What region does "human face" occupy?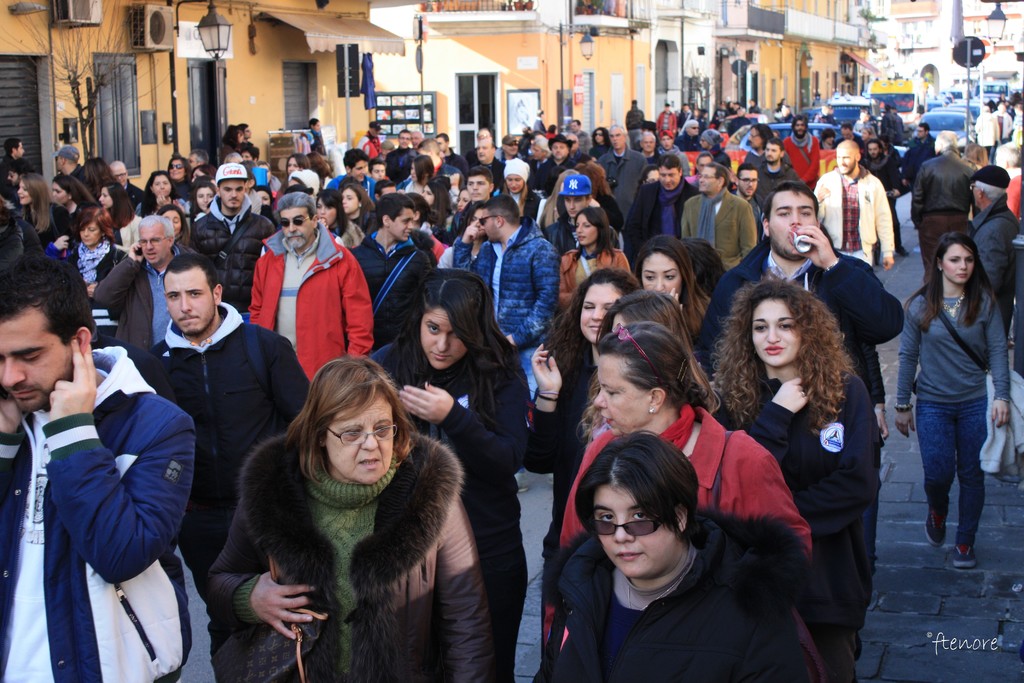
456,192,473,210.
